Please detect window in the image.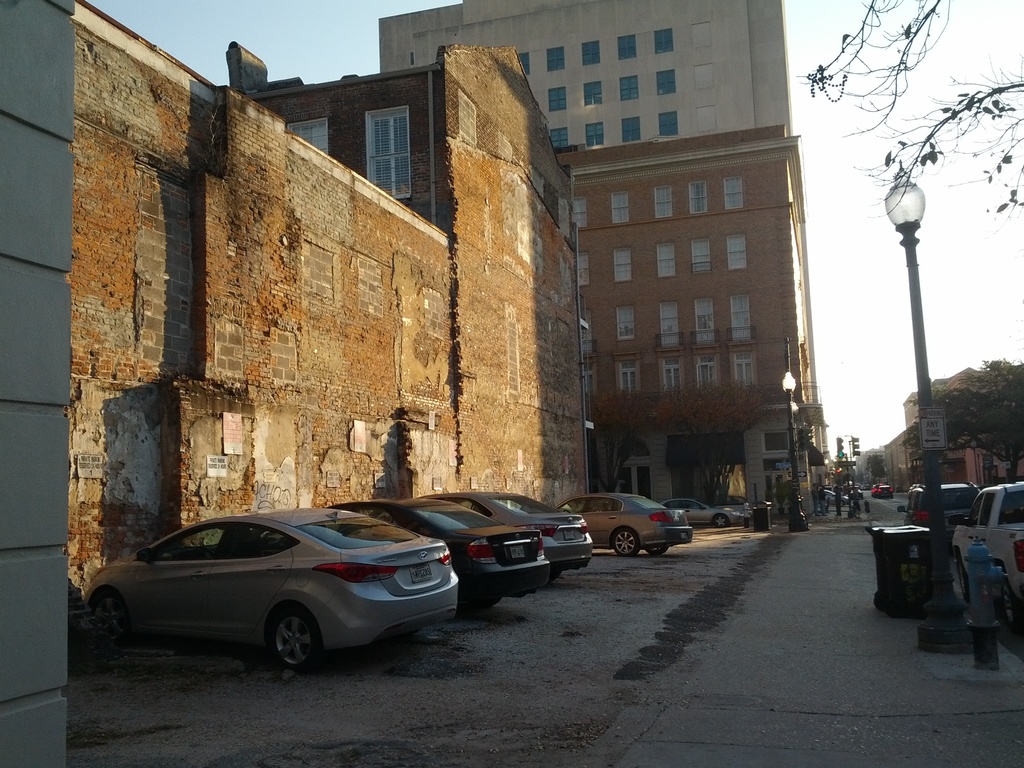
[543,46,568,73].
